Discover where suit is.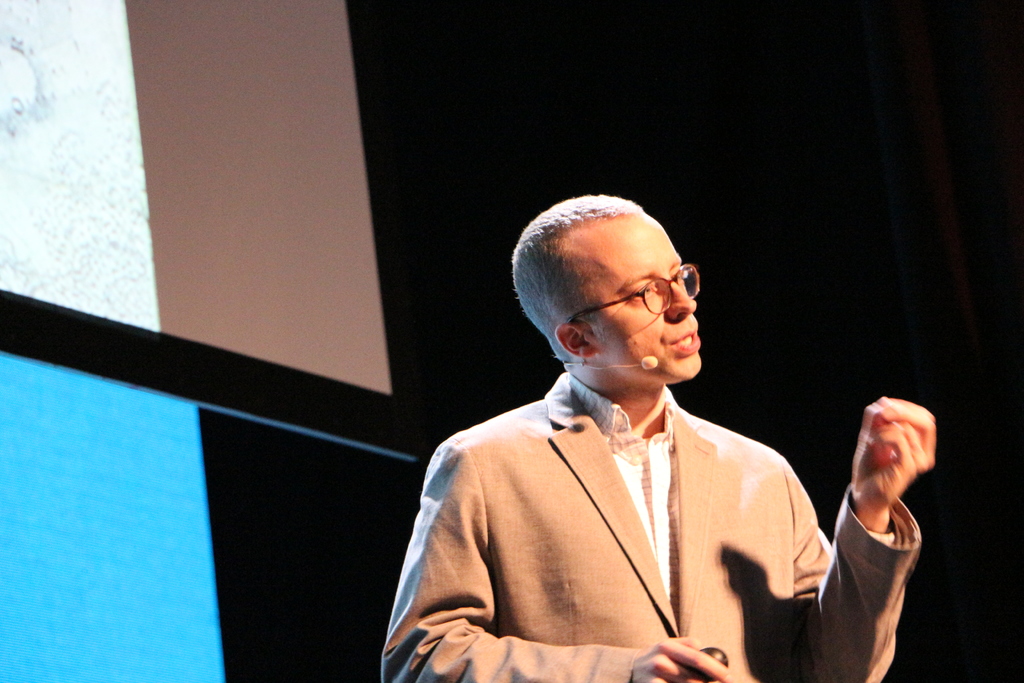
Discovered at rect(427, 356, 882, 660).
